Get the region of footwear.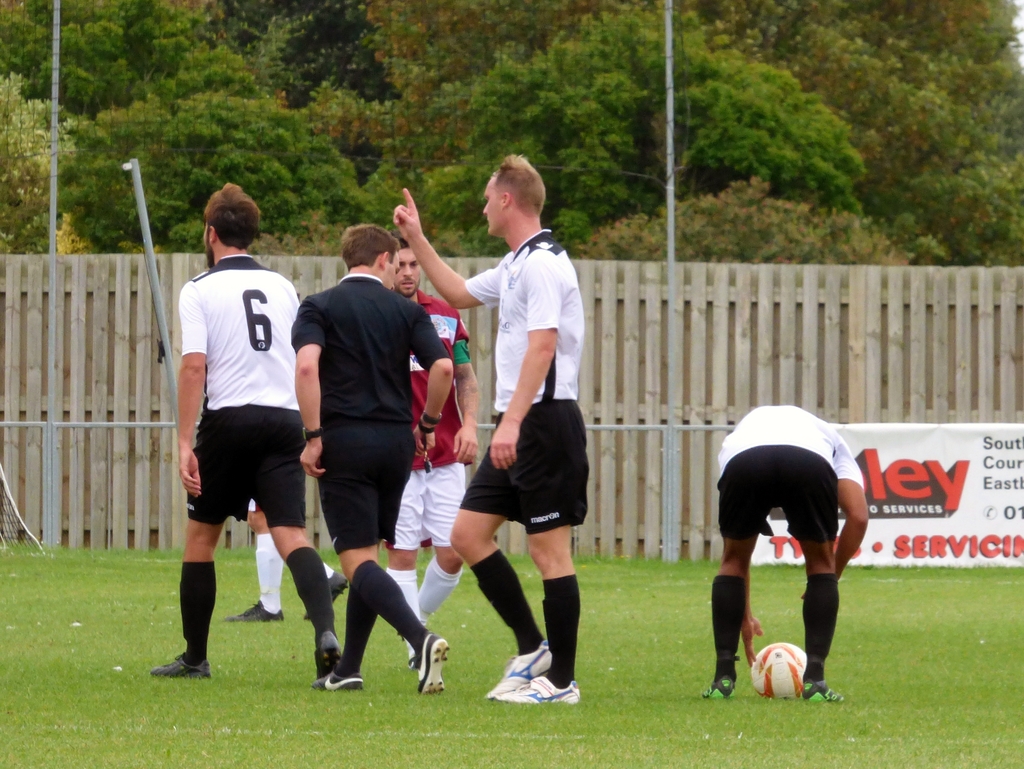
crop(224, 601, 284, 622).
